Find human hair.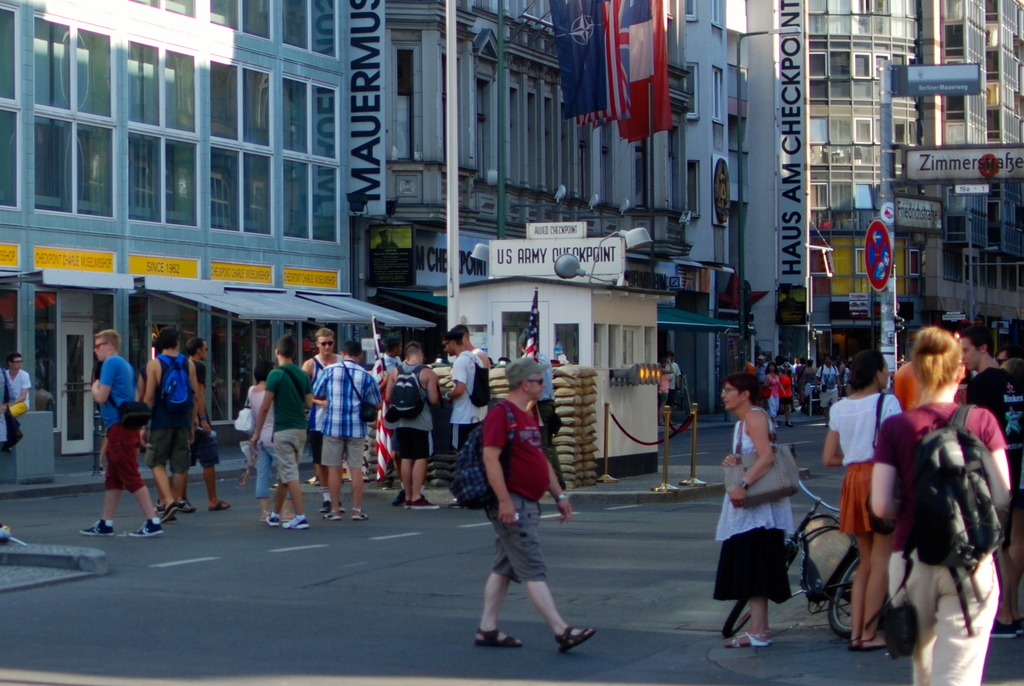
left=274, top=334, right=296, bottom=358.
